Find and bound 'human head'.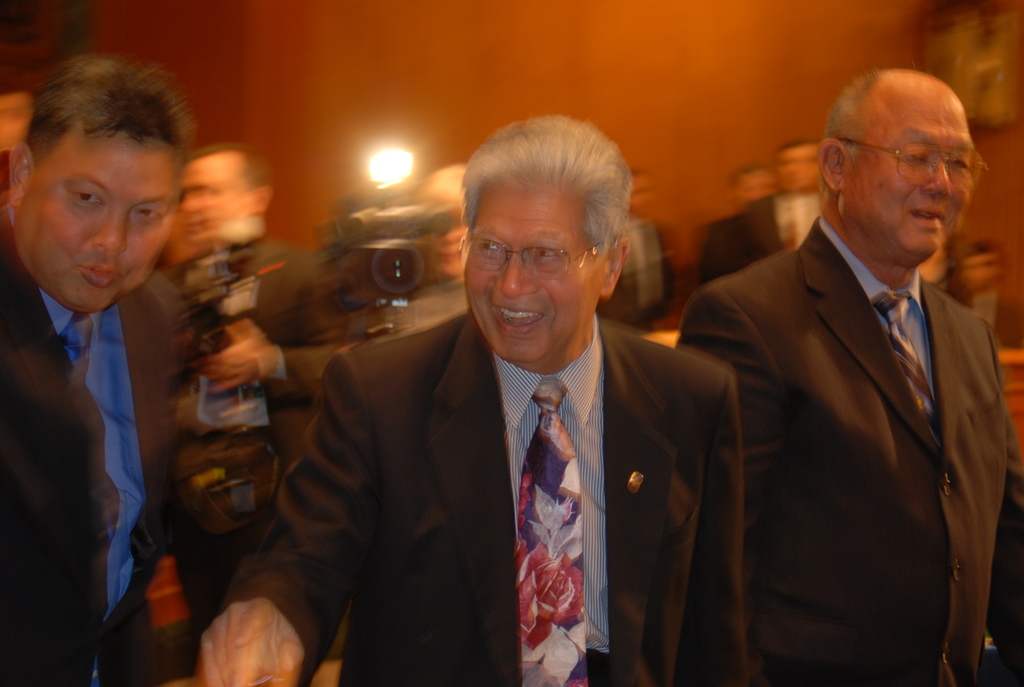
Bound: (left=824, top=64, right=982, bottom=262).
